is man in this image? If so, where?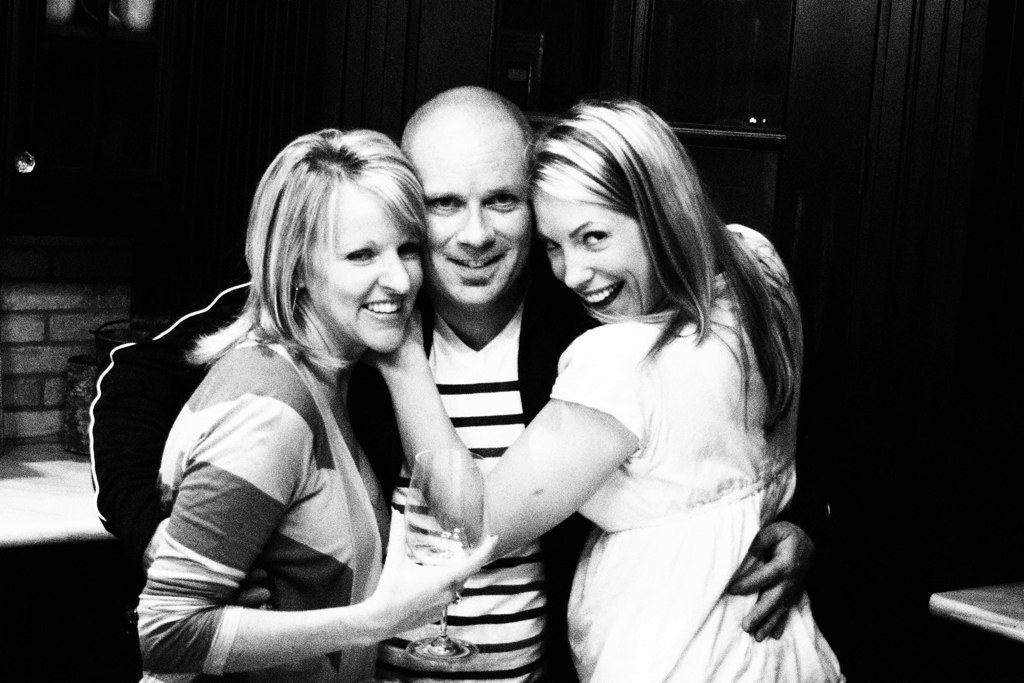
Yes, at {"x1": 221, "y1": 91, "x2": 791, "y2": 682}.
